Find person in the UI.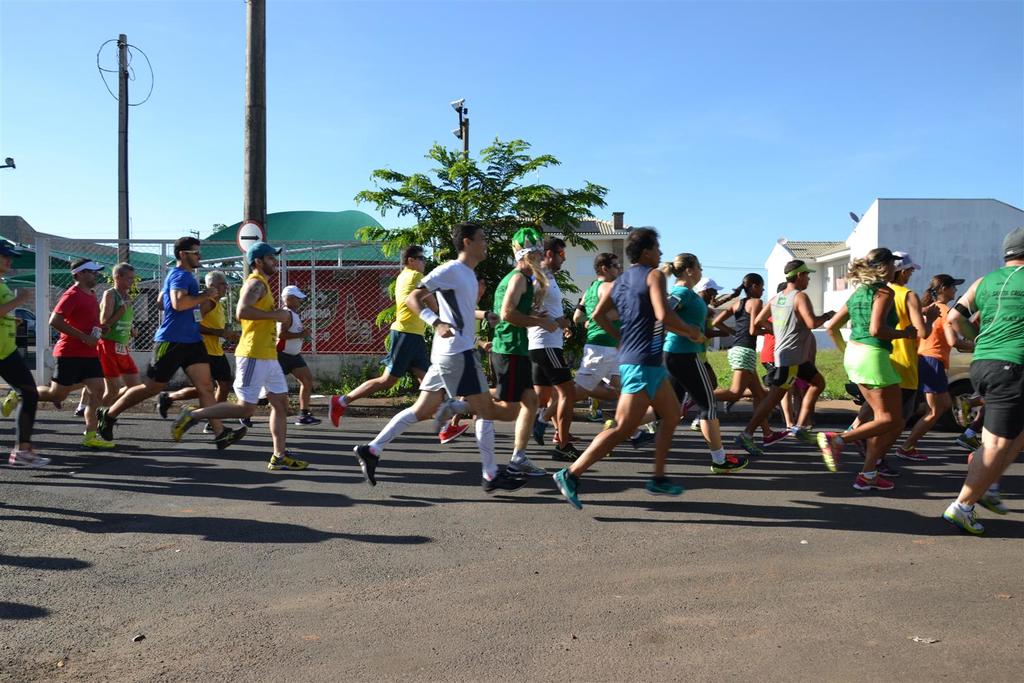
UI element at detection(97, 234, 243, 444).
